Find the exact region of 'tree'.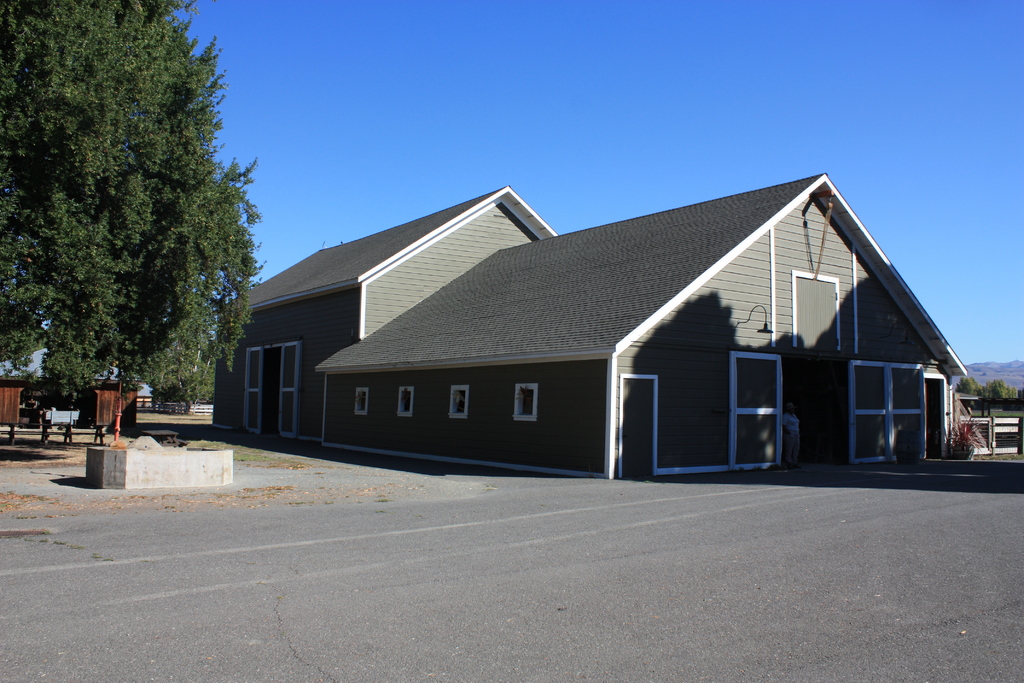
Exact region: 0/0/271/420.
